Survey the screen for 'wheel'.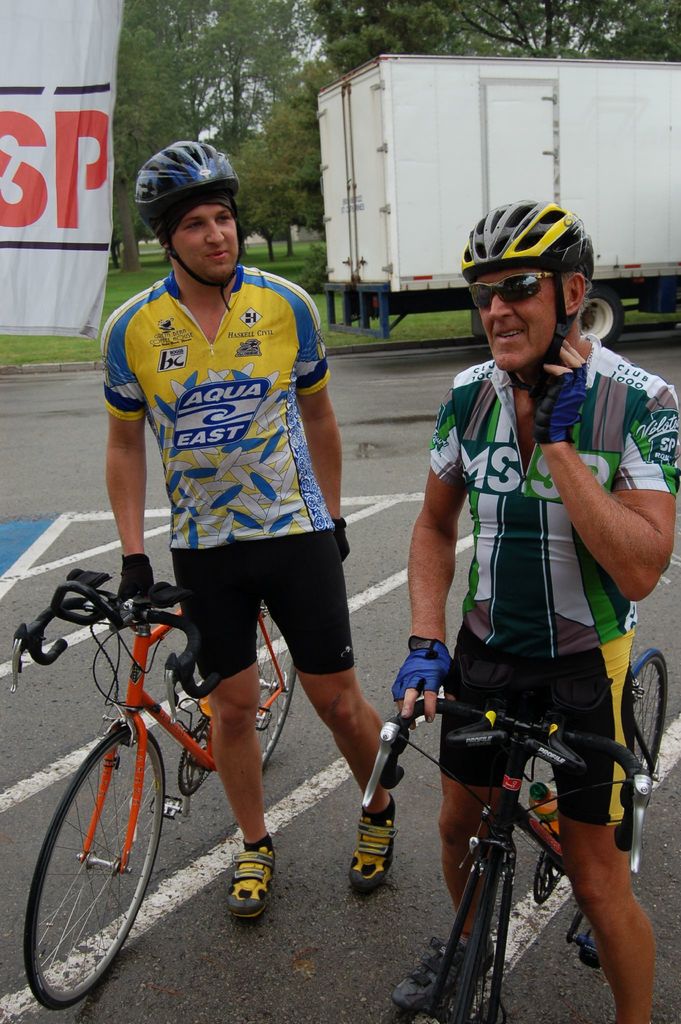
Survey found: 580,287,625,349.
